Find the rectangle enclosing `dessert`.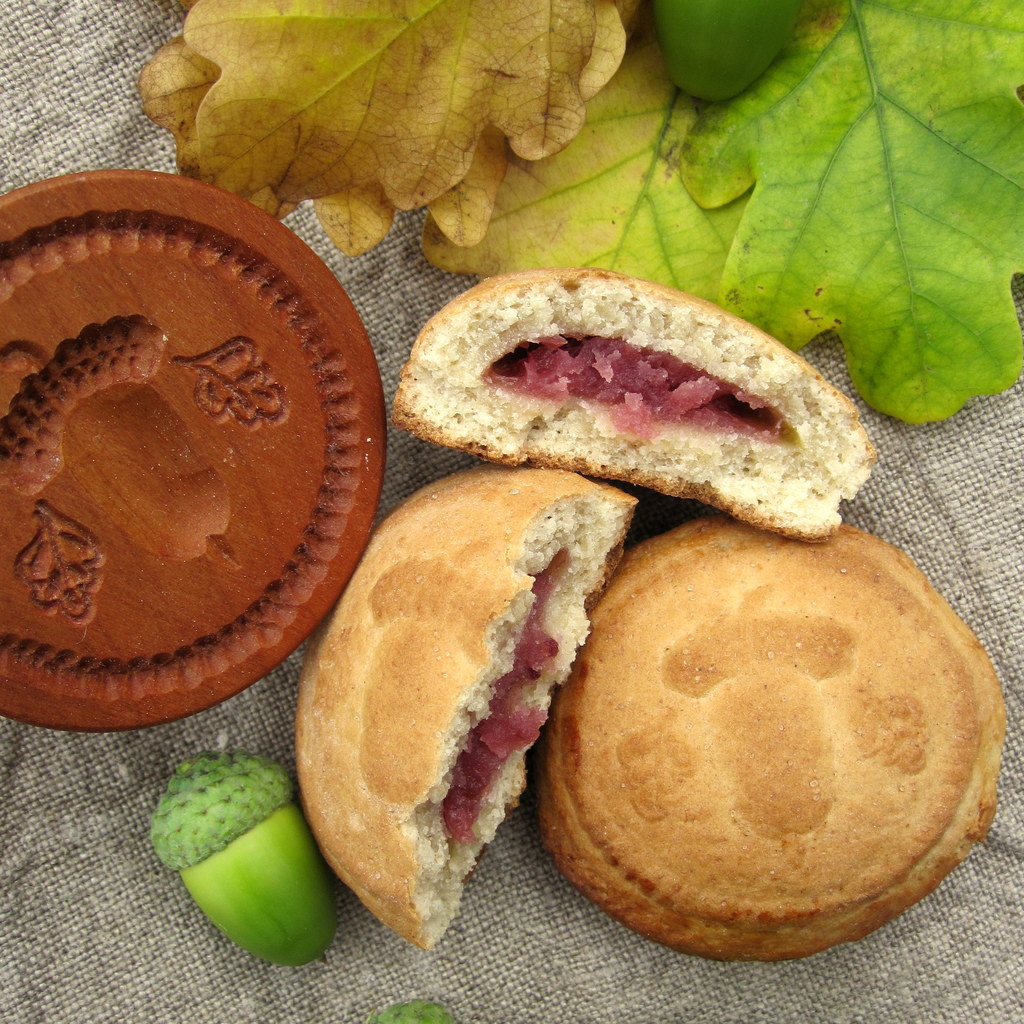
(x1=382, y1=266, x2=875, y2=543).
